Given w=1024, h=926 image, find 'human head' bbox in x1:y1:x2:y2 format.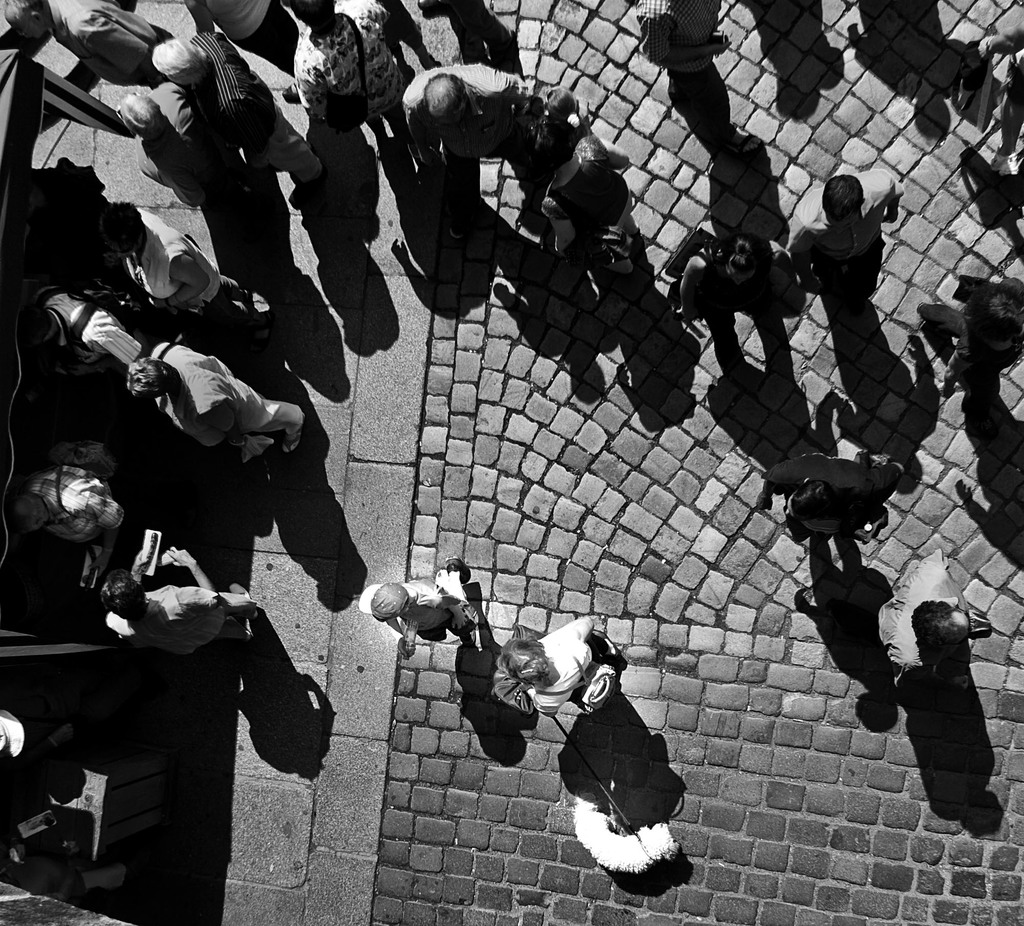
0:297:60:364.
